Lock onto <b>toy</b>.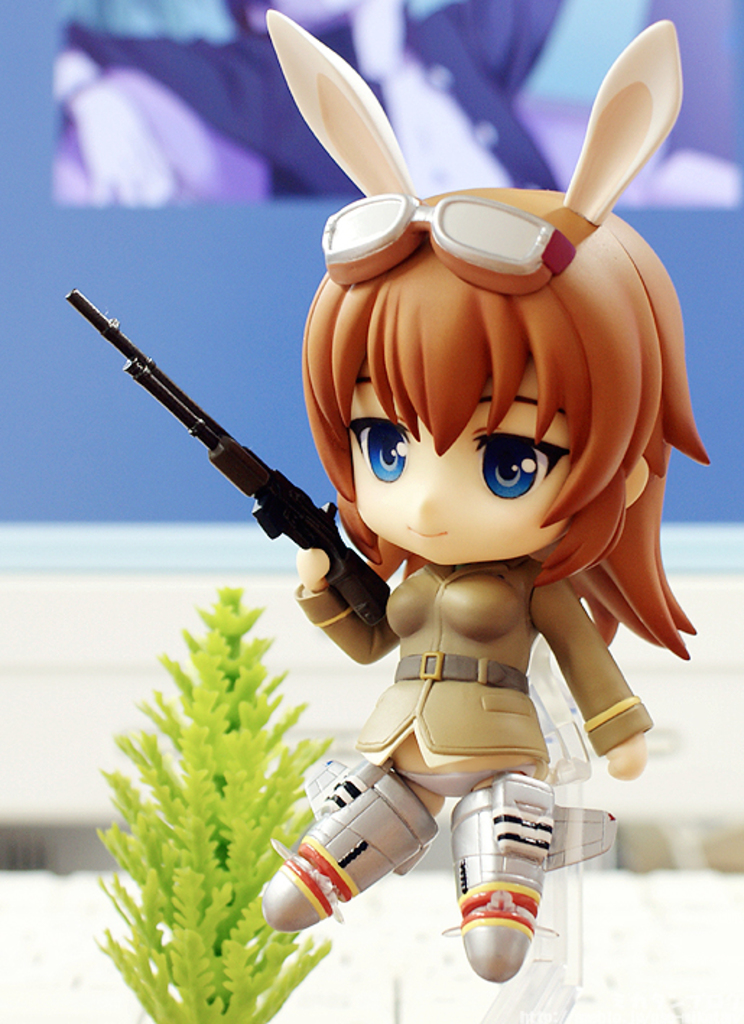
Locked: (left=94, top=583, right=331, bottom=1023).
